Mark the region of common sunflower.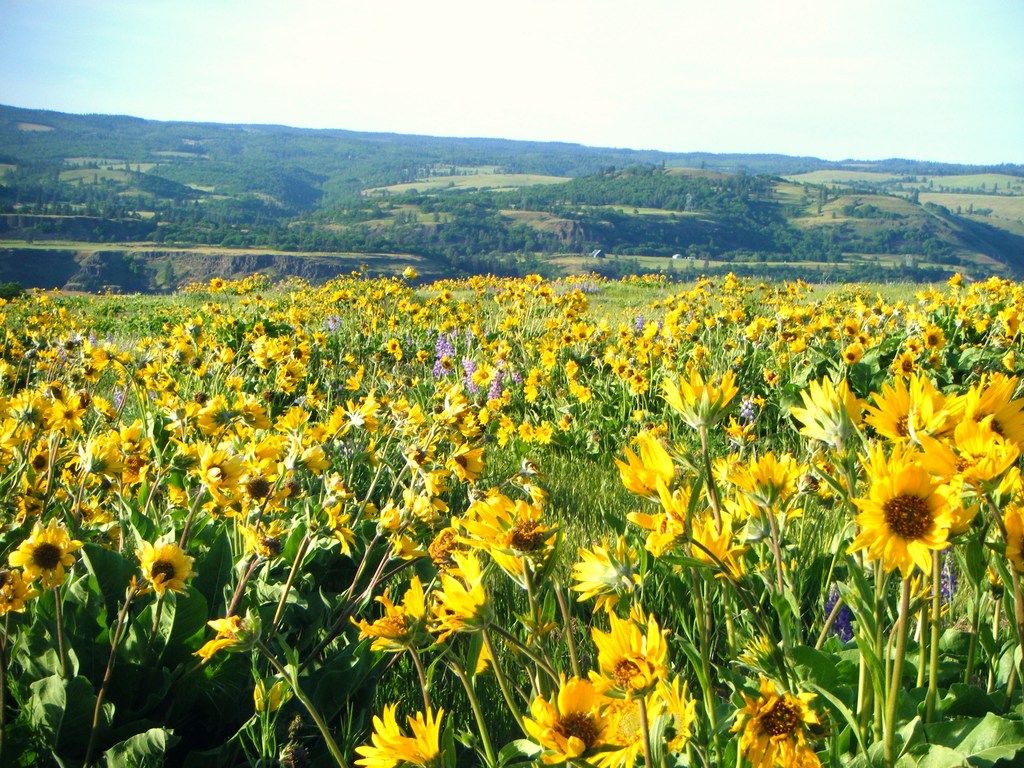
Region: [left=456, top=454, right=482, bottom=484].
